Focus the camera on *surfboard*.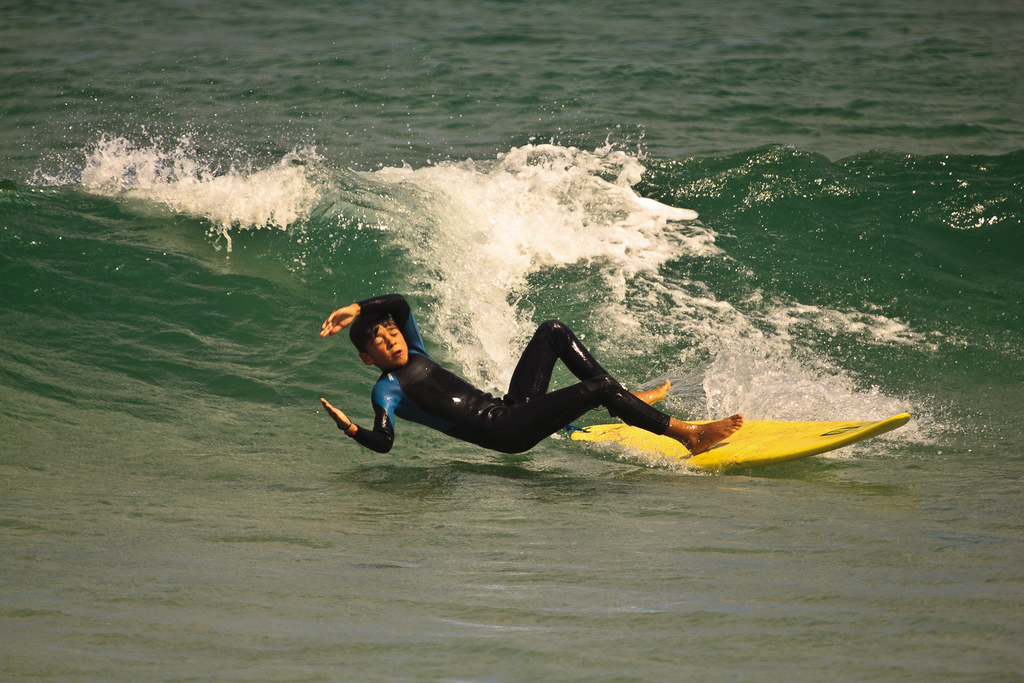
Focus region: [573,415,914,470].
